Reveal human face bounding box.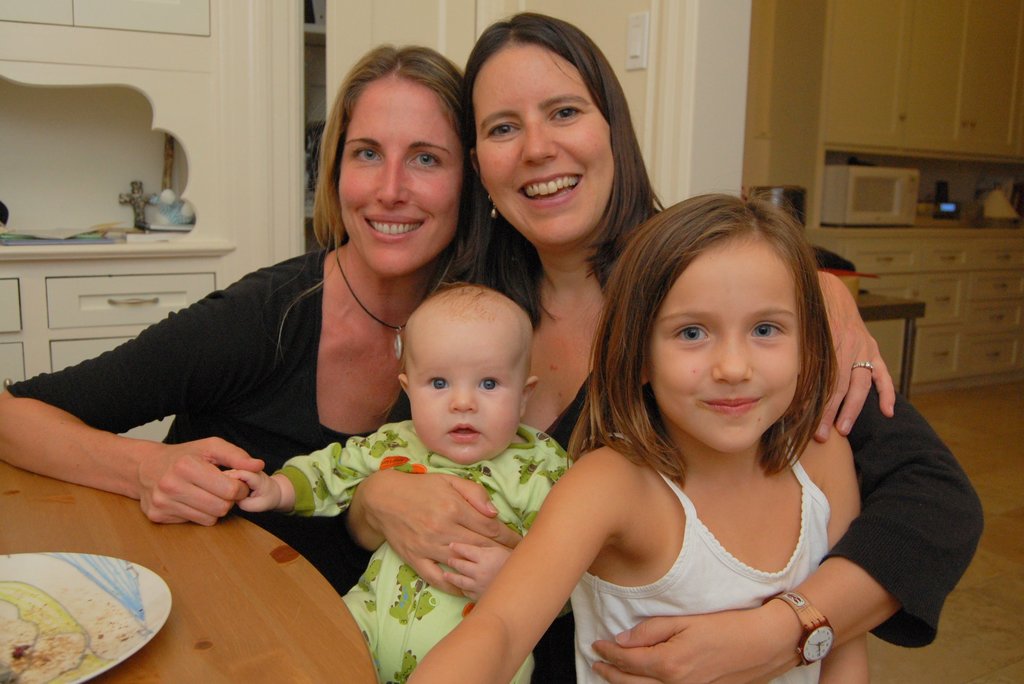
Revealed: <box>406,315,522,466</box>.
